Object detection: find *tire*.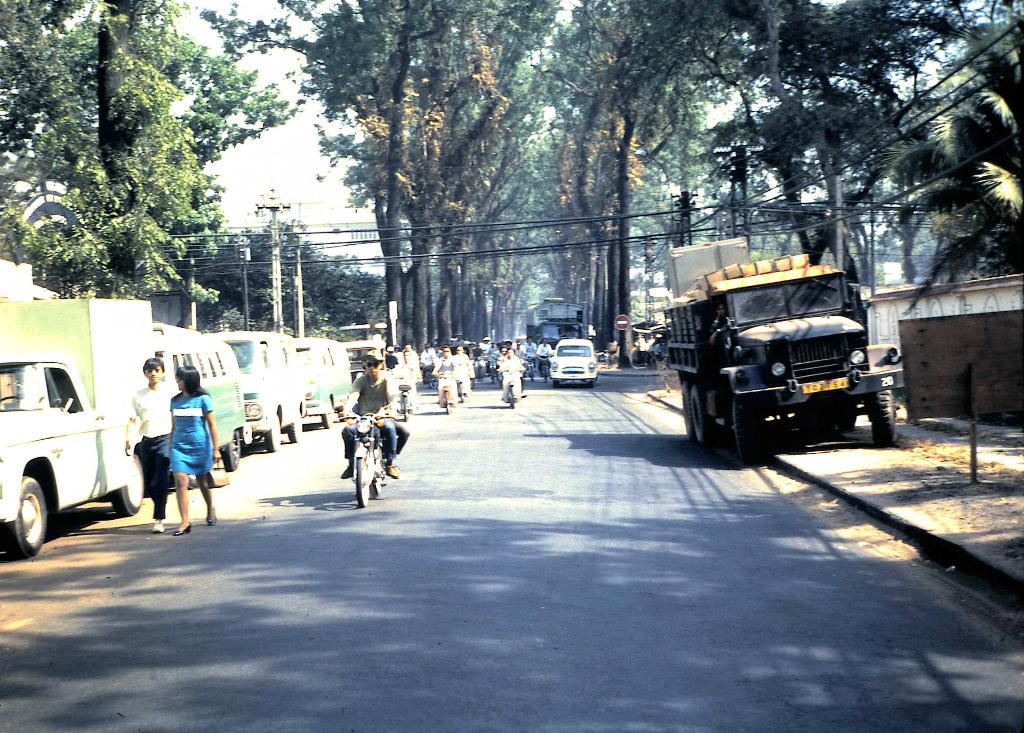
crop(551, 380, 561, 387).
